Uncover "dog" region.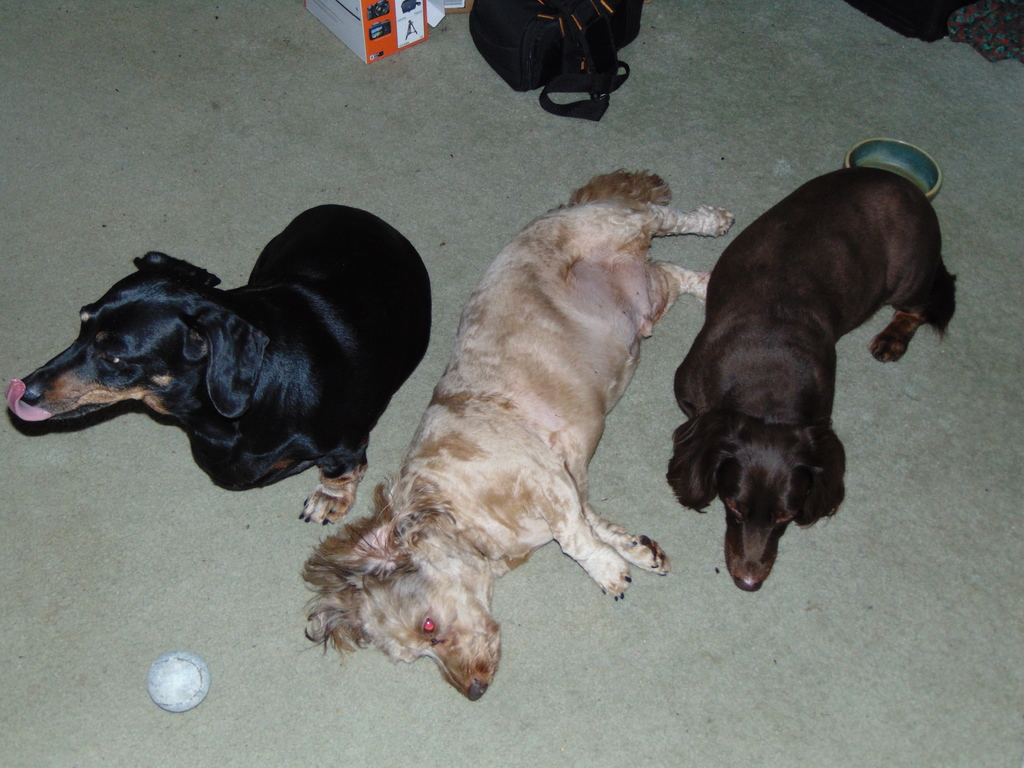
Uncovered: 3/204/434/525.
